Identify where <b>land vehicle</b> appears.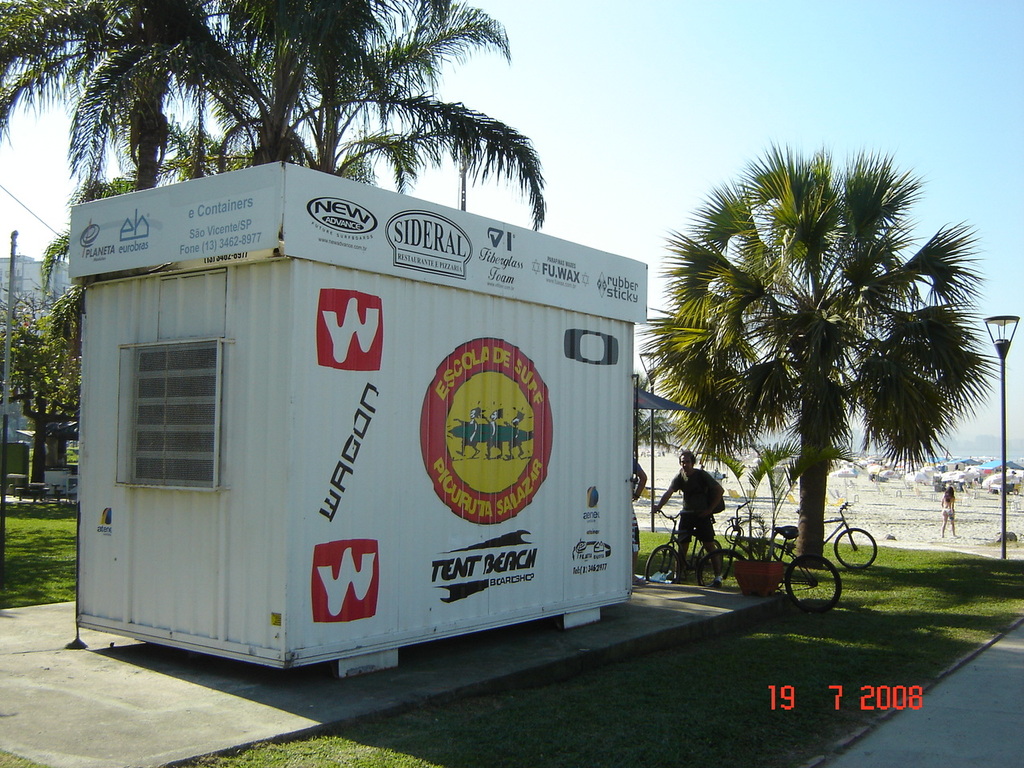
Appears at x1=643, y1=502, x2=726, y2=587.
